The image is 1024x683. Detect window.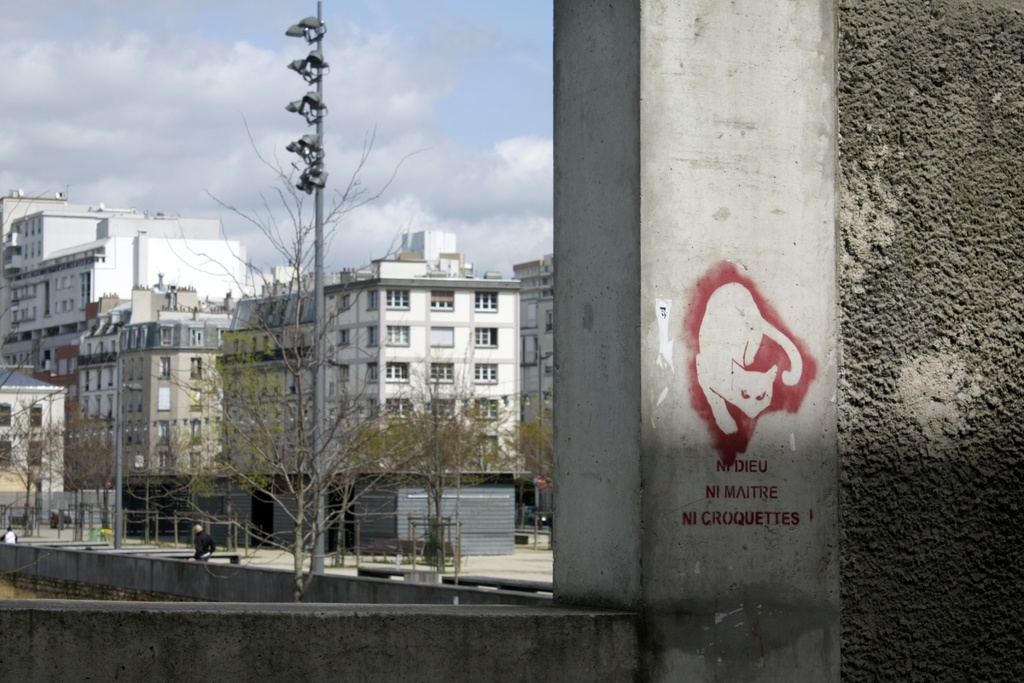
Detection: x1=389, y1=320, x2=413, y2=342.
